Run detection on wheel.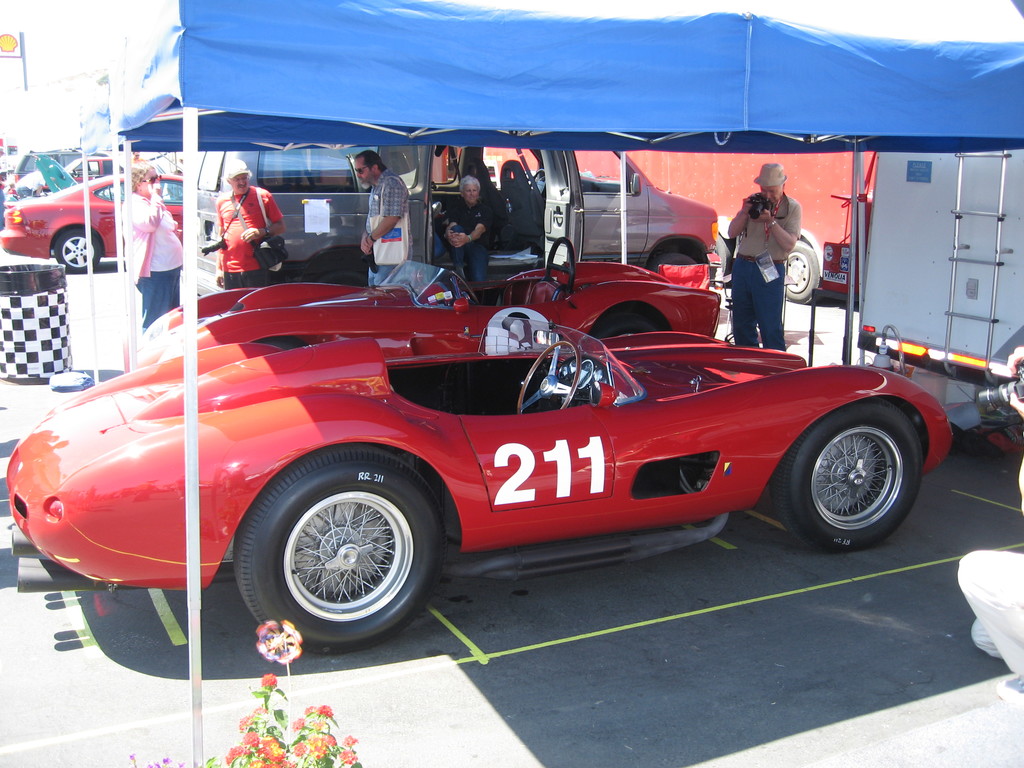
Result: region(236, 440, 443, 648).
